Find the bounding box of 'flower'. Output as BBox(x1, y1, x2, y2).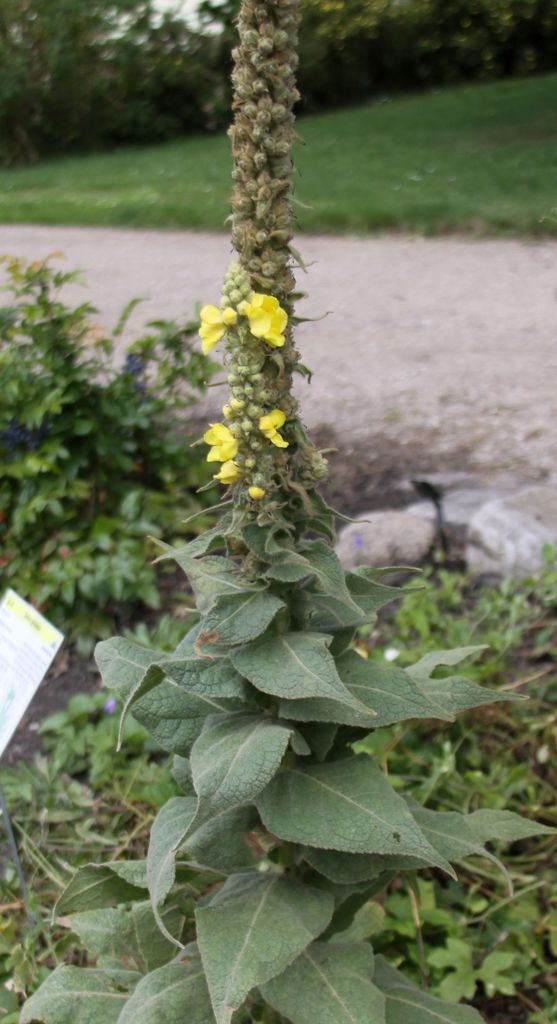
BBox(236, 293, 292, 346).
